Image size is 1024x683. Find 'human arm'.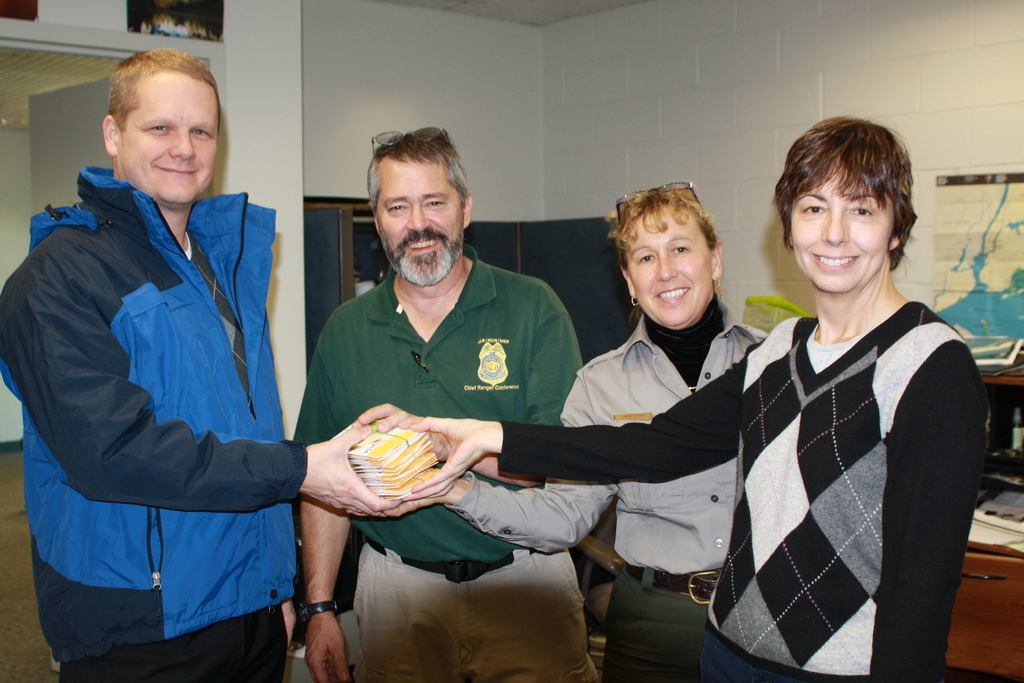
box(374, 279, 582, 491).
